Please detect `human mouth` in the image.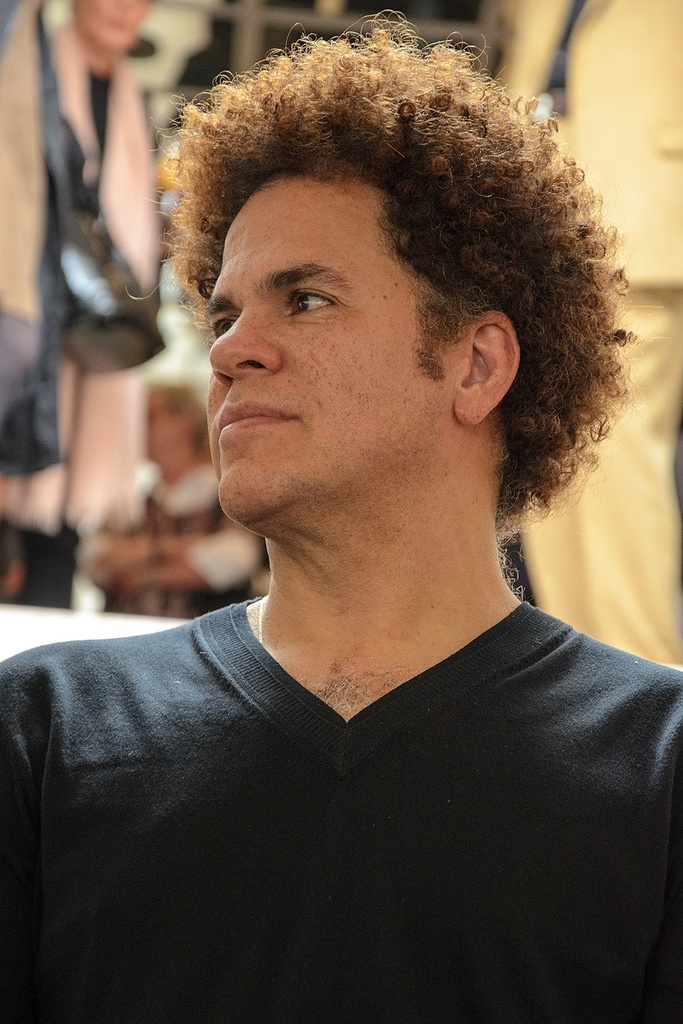
pyautogui.locateOnScreen(217, 404, 296, 439).
